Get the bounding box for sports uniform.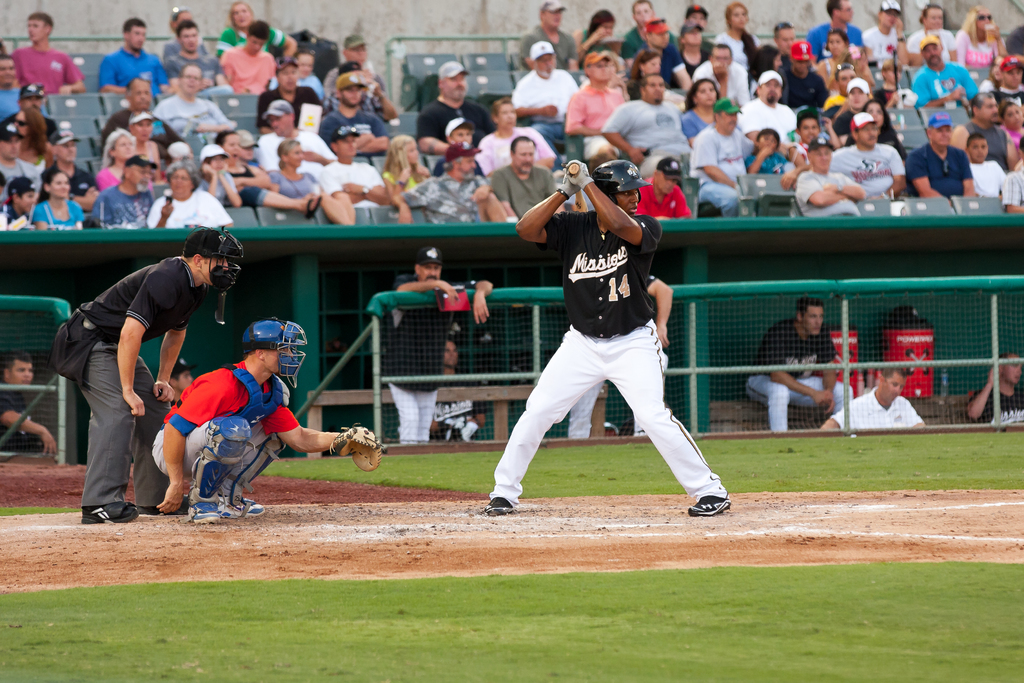
[left=48, top=254, right=194, bottom=500].
